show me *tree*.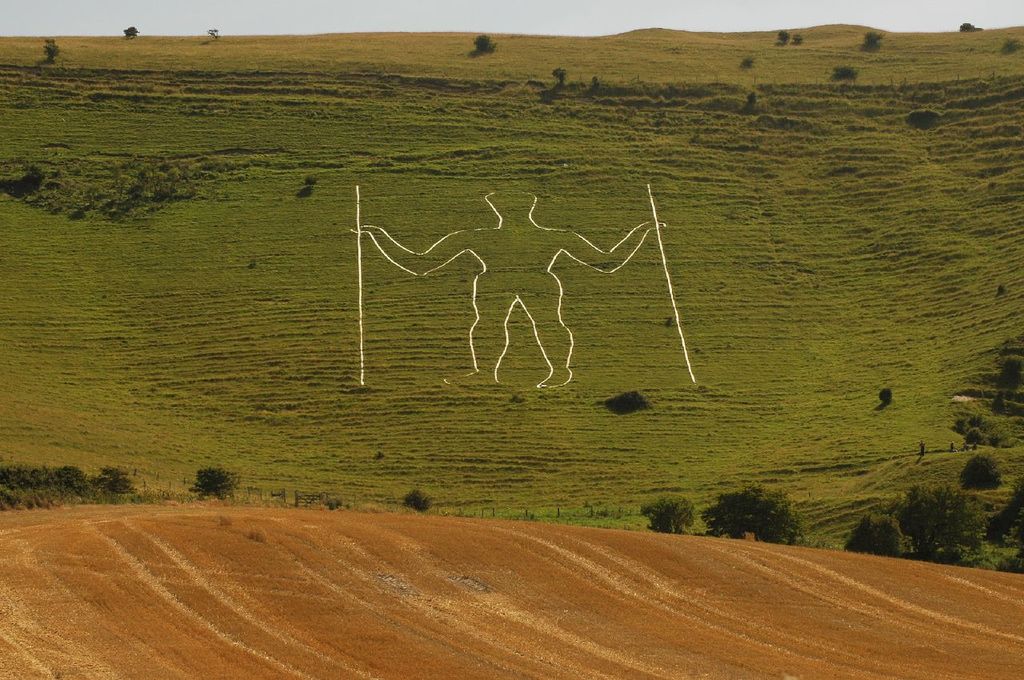
*tree* is here: left=958, top=18, right=988, bottom=34.
